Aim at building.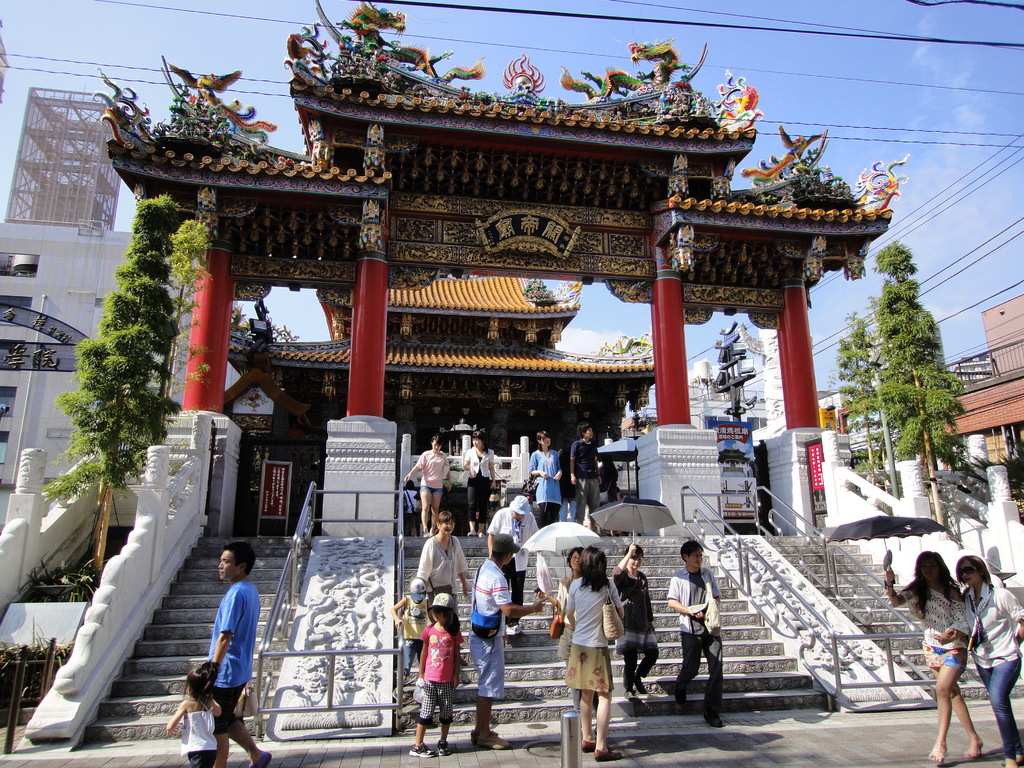
Aimed at <region>0, 0, 1023, 749</region>.
